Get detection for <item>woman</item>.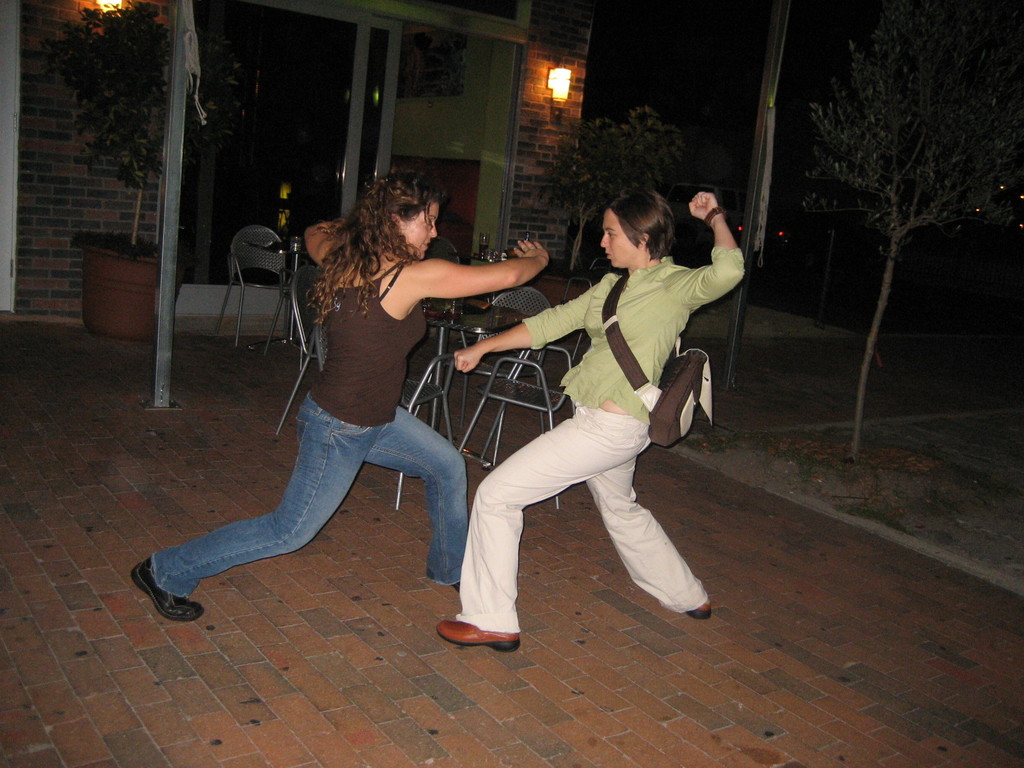
Detection: (132,170,552,620).
